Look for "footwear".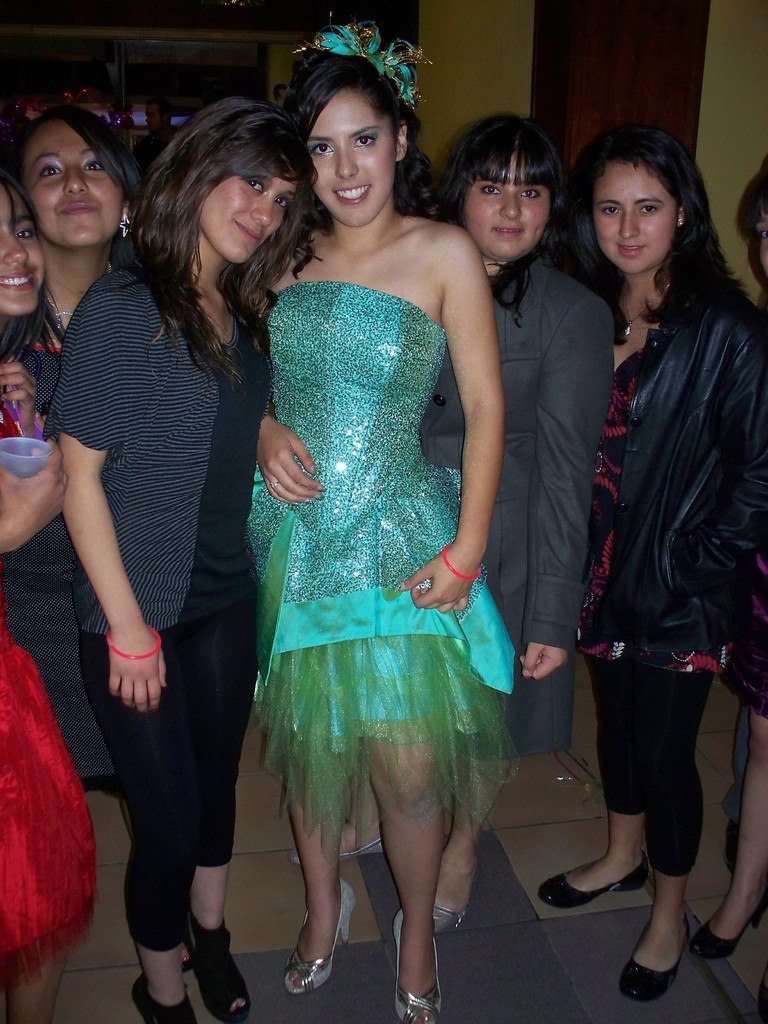
Found: bbox(537, 854, 652, 906).
